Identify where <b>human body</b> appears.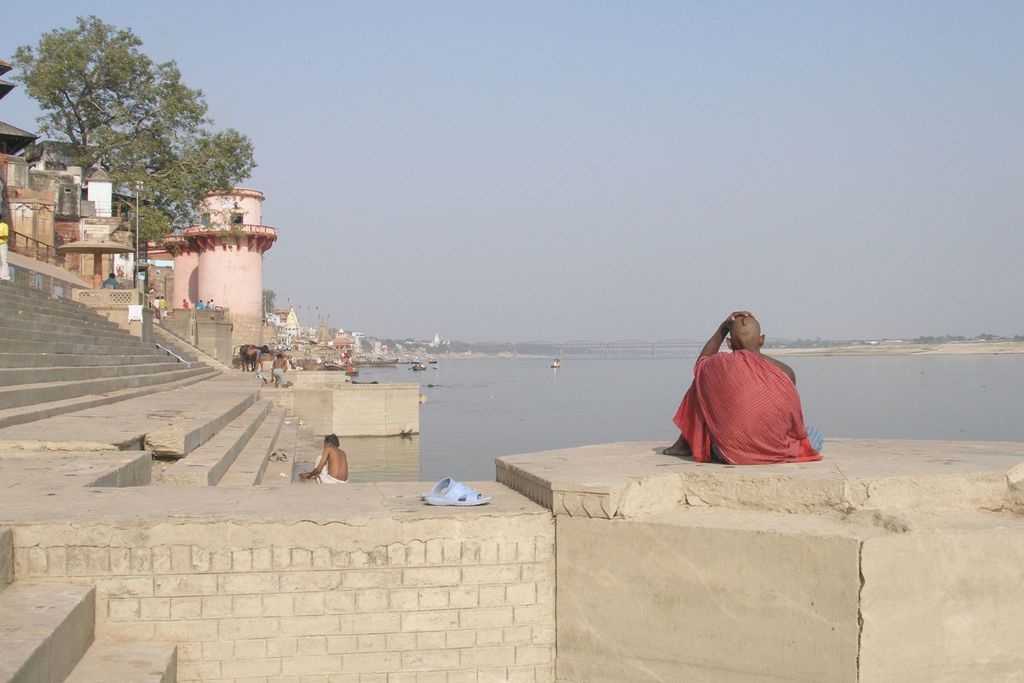
Appears at bbox=(670, 313, 814, 477).
